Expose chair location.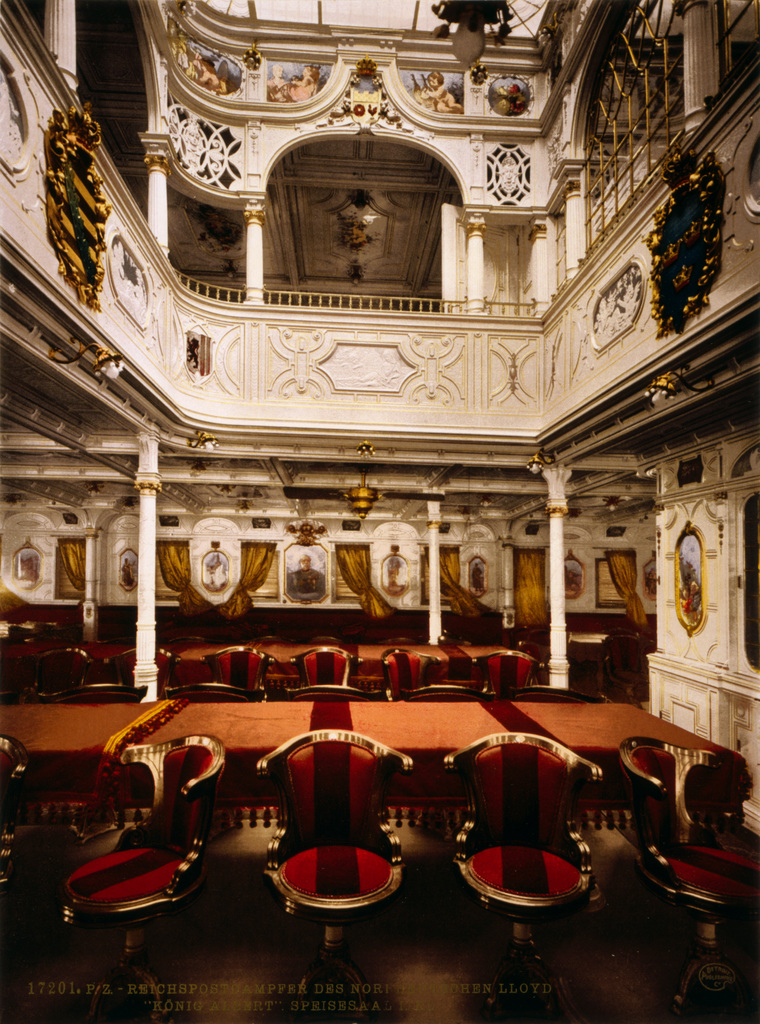
Exposed at <box>208,643,290,702</box>.
